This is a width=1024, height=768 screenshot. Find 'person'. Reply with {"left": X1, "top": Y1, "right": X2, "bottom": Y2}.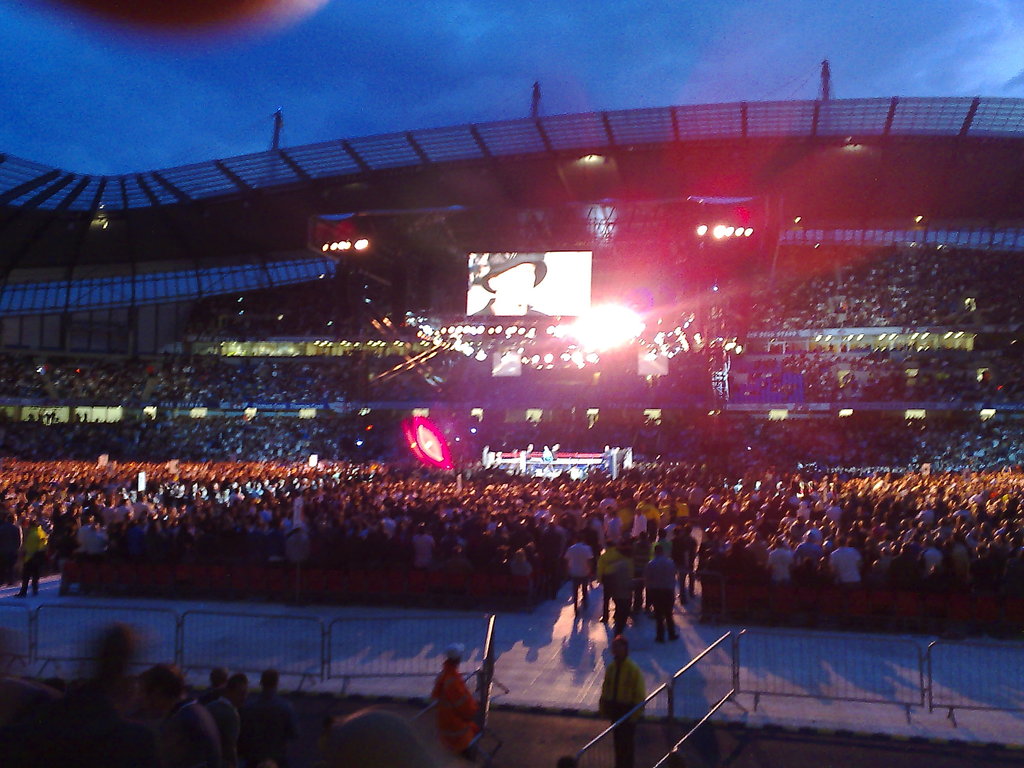
{"left": 594, "top": 631, "right": 648, "bottom": 767}.
